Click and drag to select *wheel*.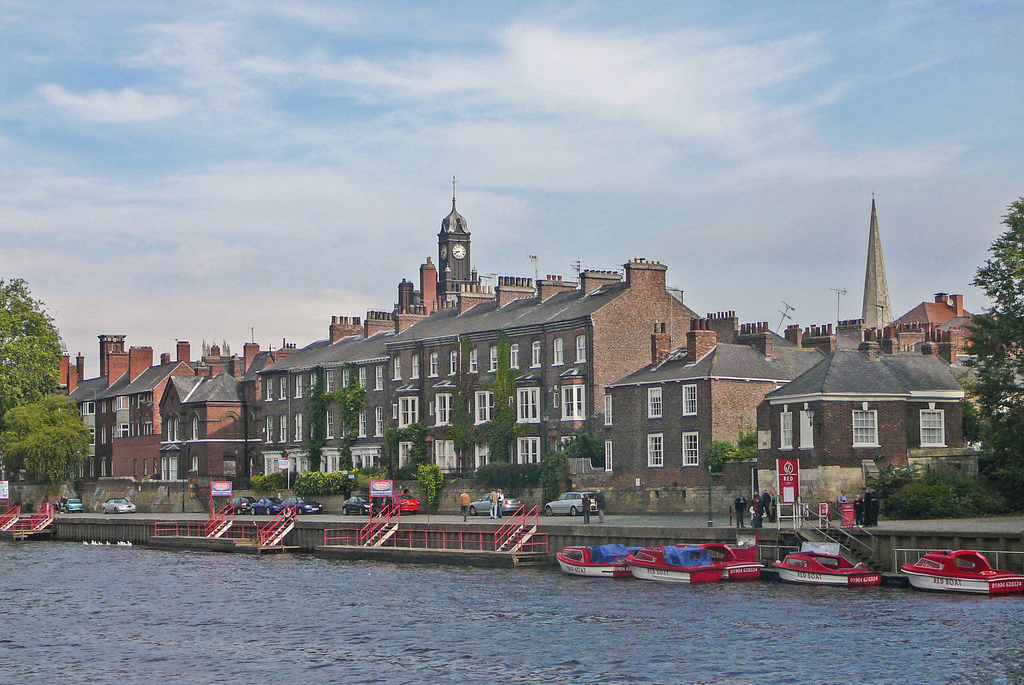
Selection: (x1=391, y1=508, x2=396, y2=517).
